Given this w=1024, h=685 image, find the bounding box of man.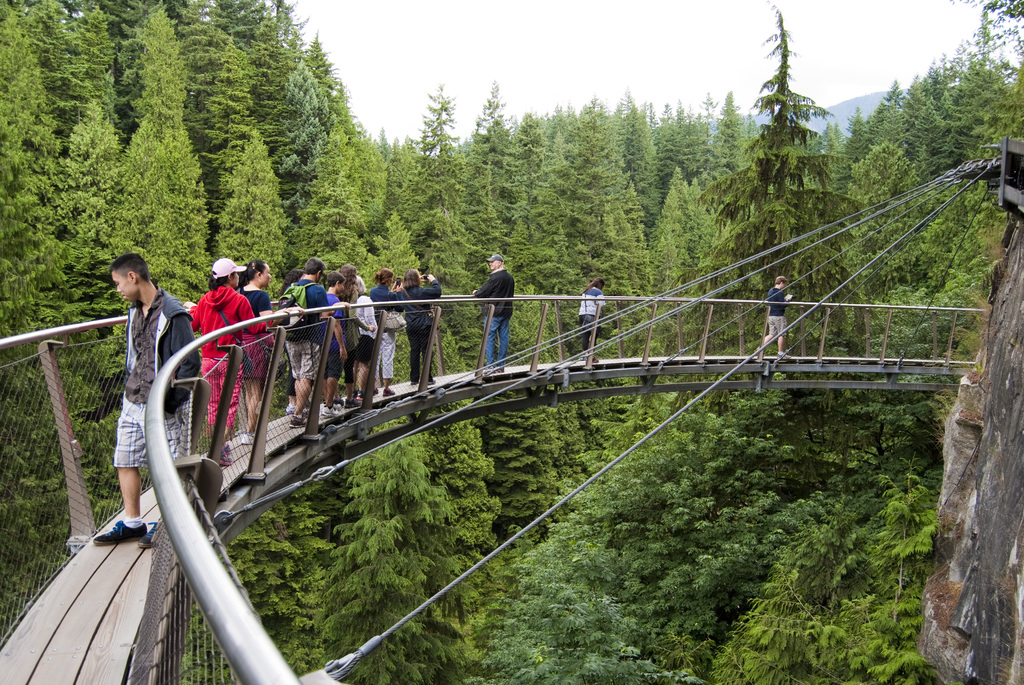
left=273, top=255, right=330, bottom=422.
